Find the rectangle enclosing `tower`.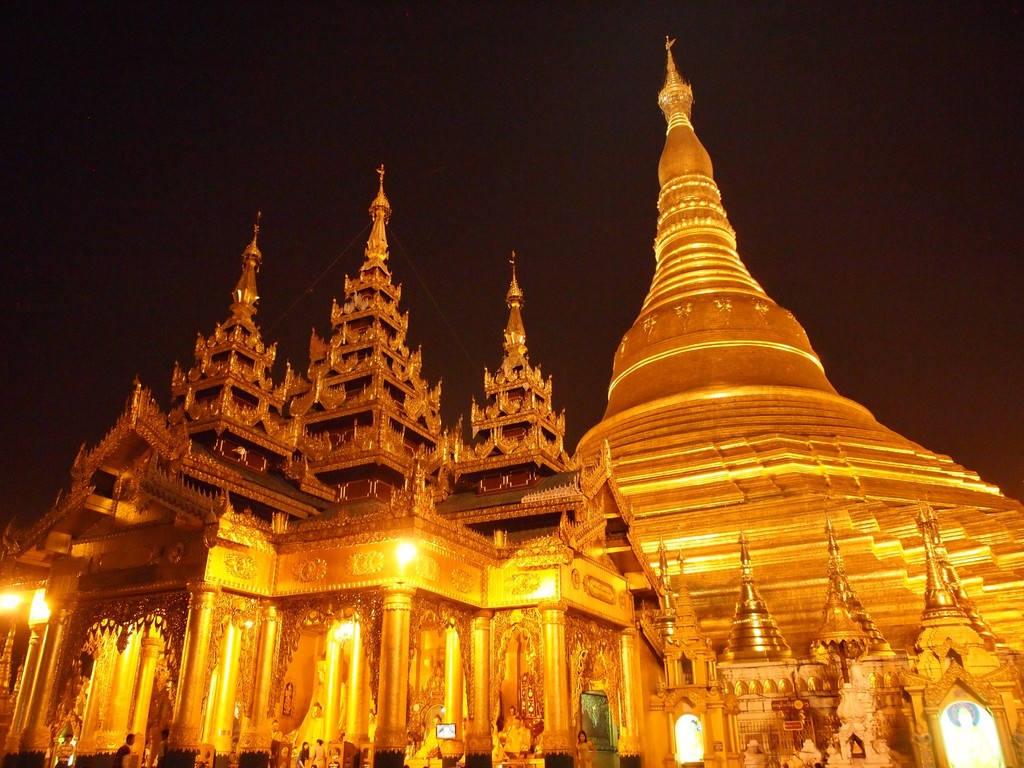
box=[0, 164, 1022, 767].
